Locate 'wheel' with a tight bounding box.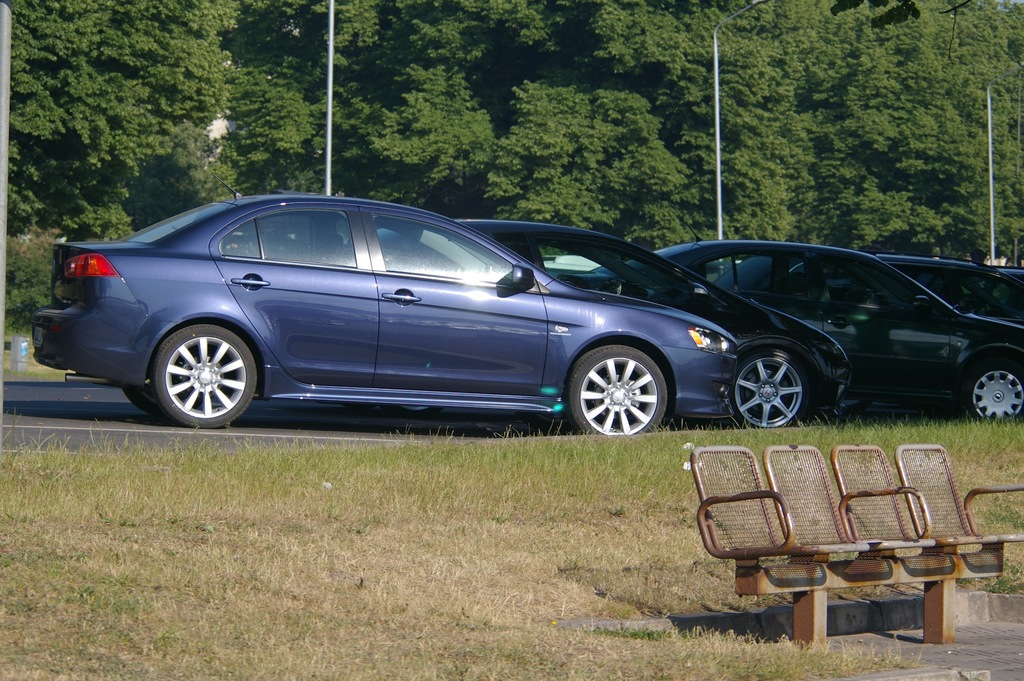
{"x1": 570, "y1": 346, "x2": 676, "y2": 438}.
